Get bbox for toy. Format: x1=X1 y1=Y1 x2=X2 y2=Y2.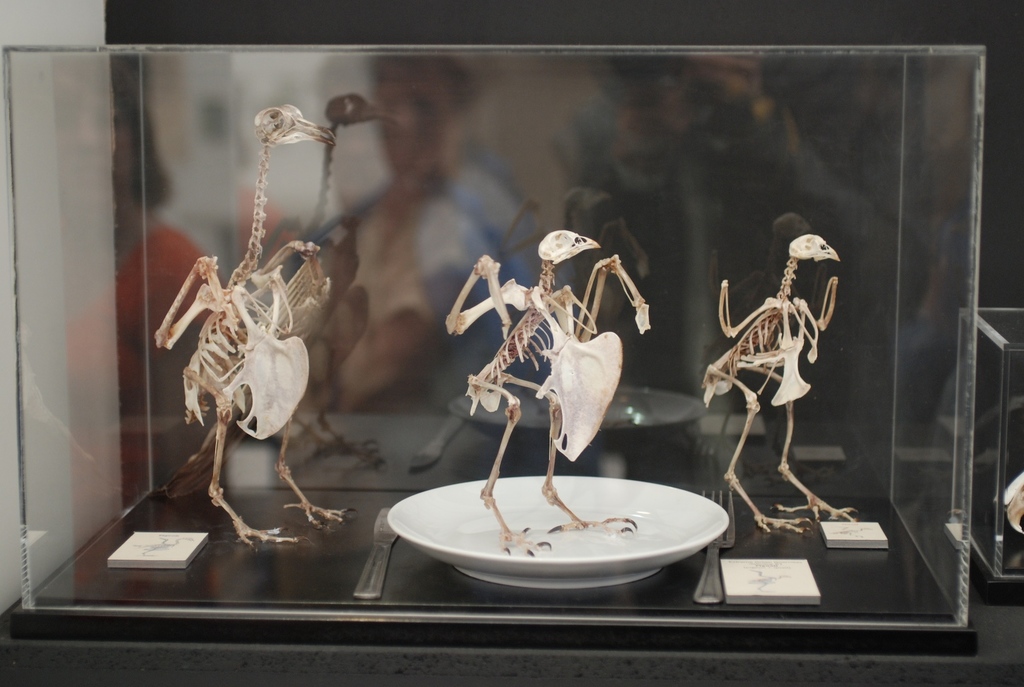
x1=957 y1=388 x2=1023 y2=472.
